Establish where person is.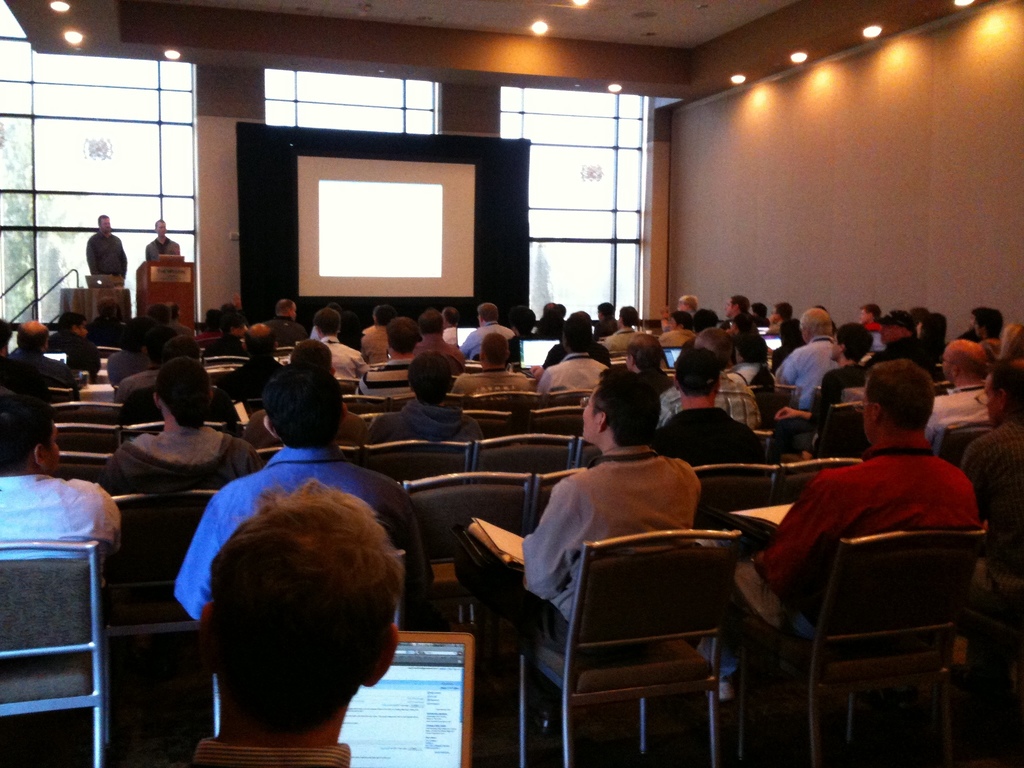
Established at region(449, 364, 703, 664).
